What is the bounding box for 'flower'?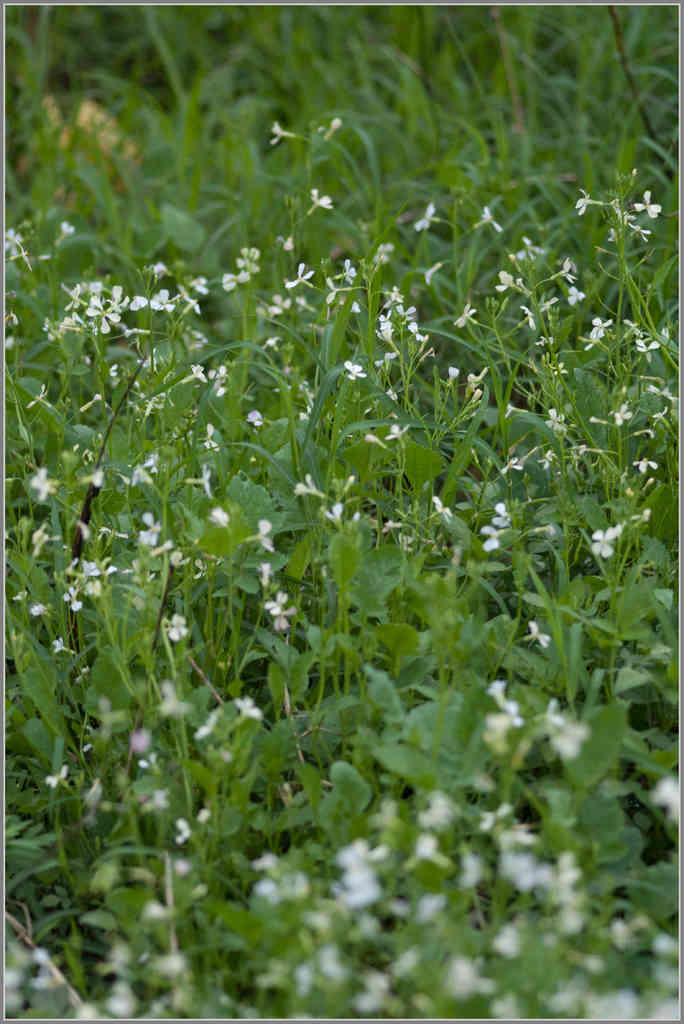
[x1=75, y1=556, x2=99, y2=576].
